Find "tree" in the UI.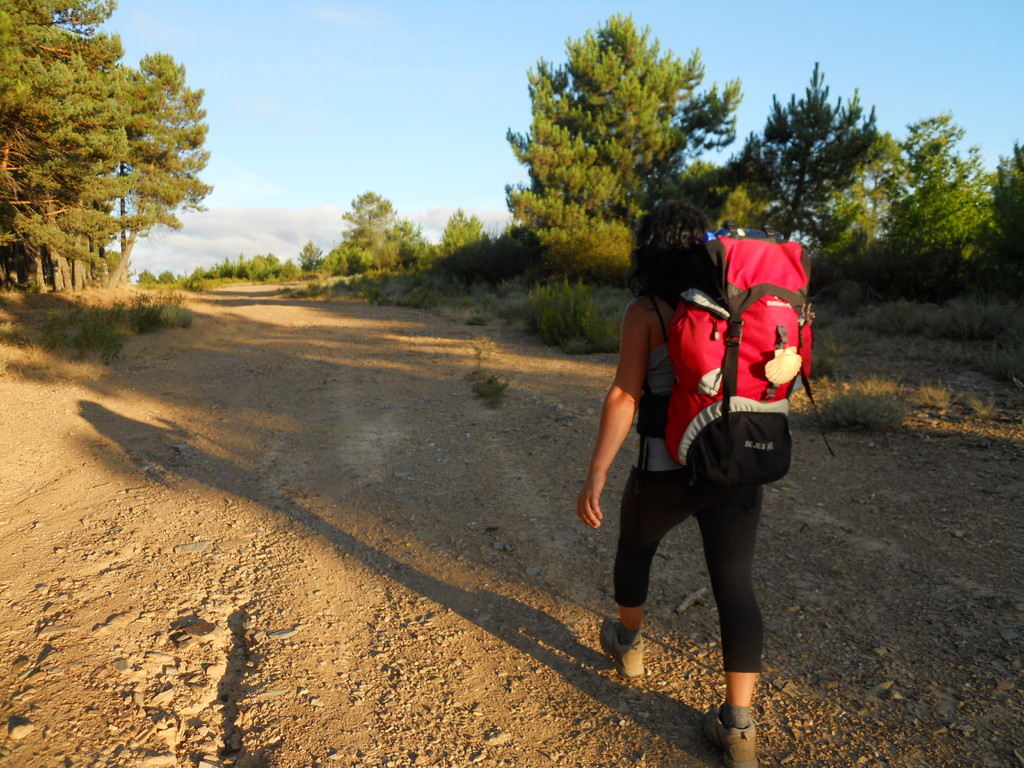
UI element at (left=908, top=108, right=1023, bottom=307).
